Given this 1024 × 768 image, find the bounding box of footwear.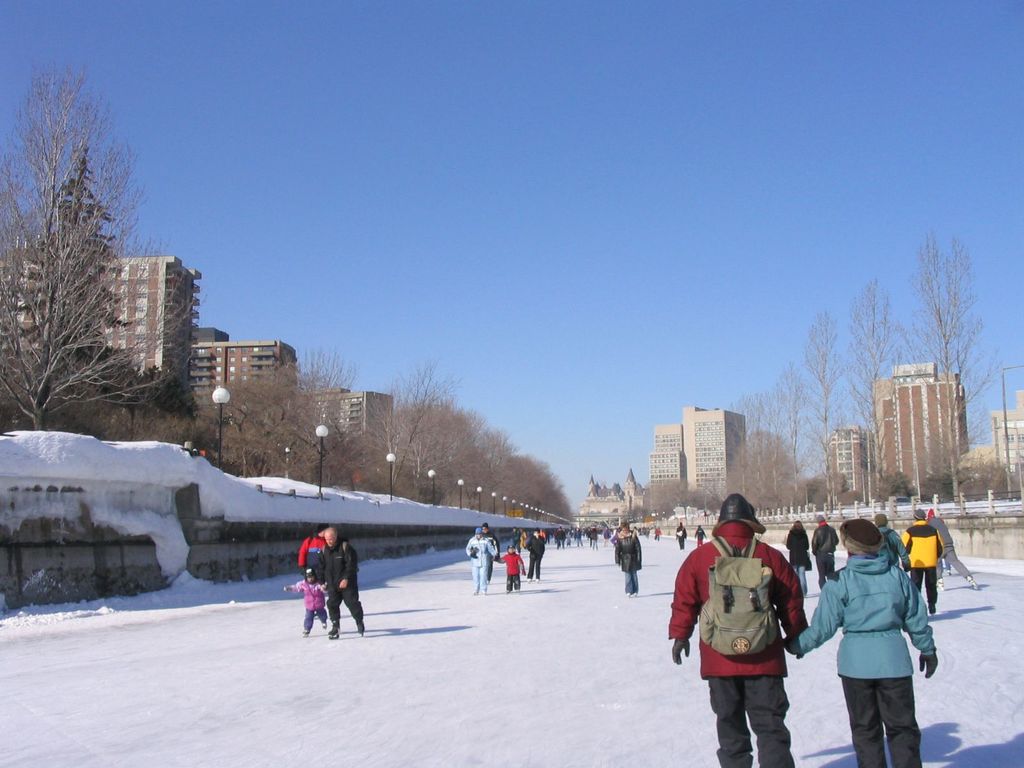
select_region(300, 626, 308, 638).
